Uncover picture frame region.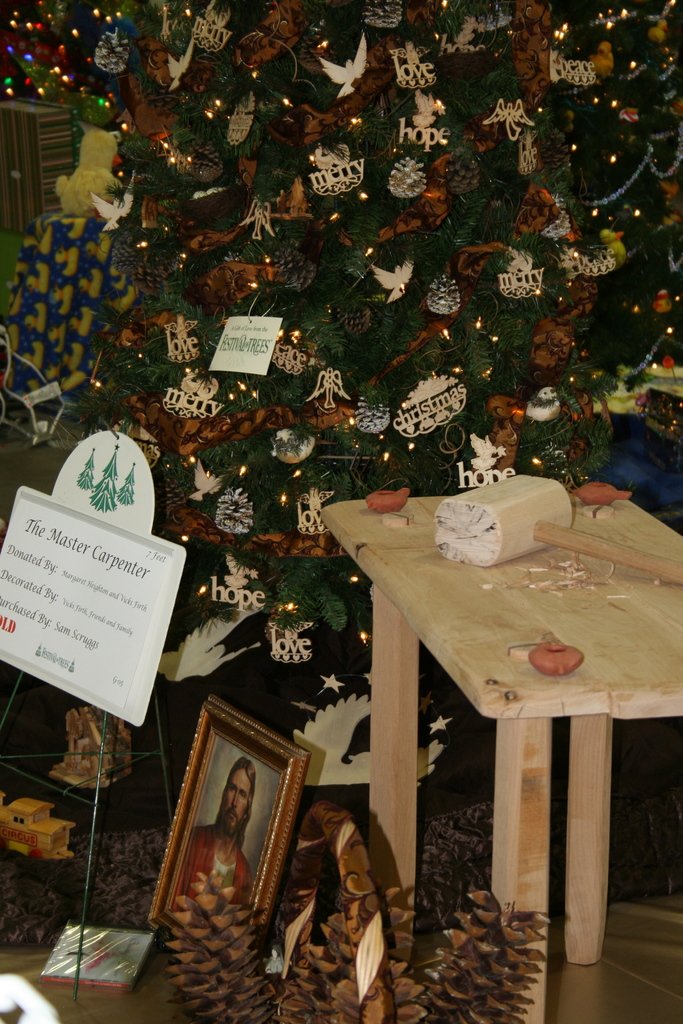
Uncovered: (151, 699, 311, 993).
